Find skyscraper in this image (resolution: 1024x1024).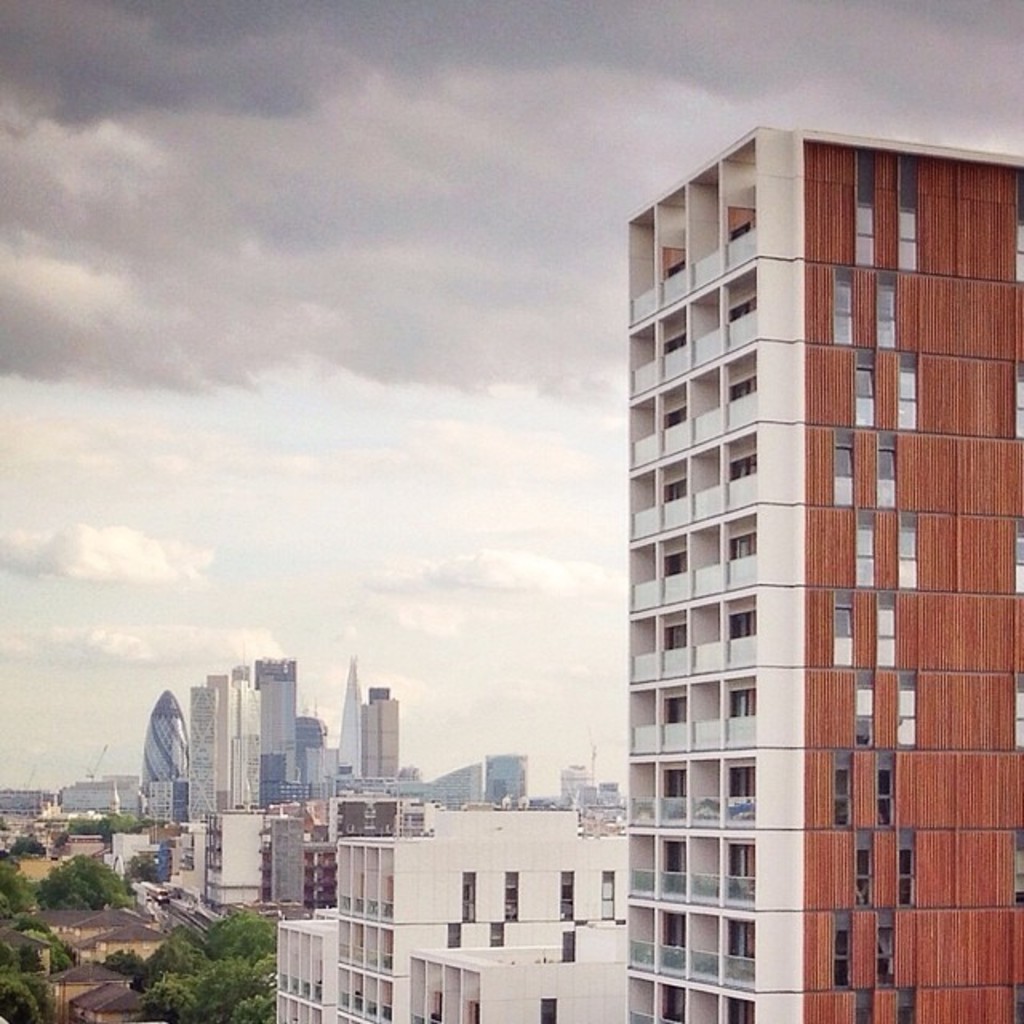
l=334, t=654, r=365, b=786.
